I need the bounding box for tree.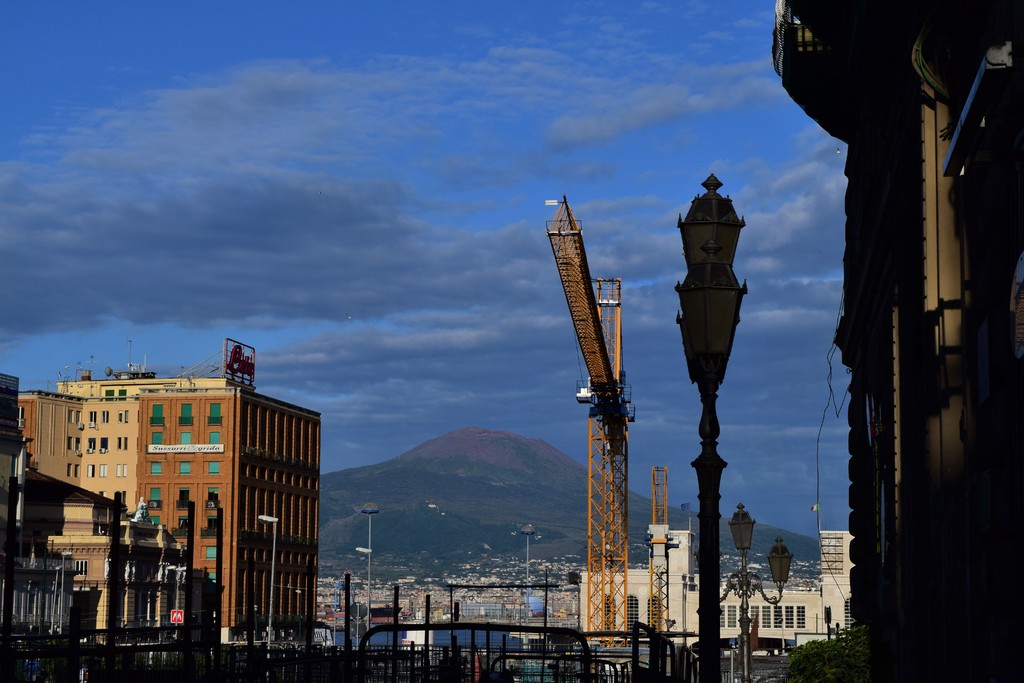
Here it is: select_region(779, 622, 879, 682).
